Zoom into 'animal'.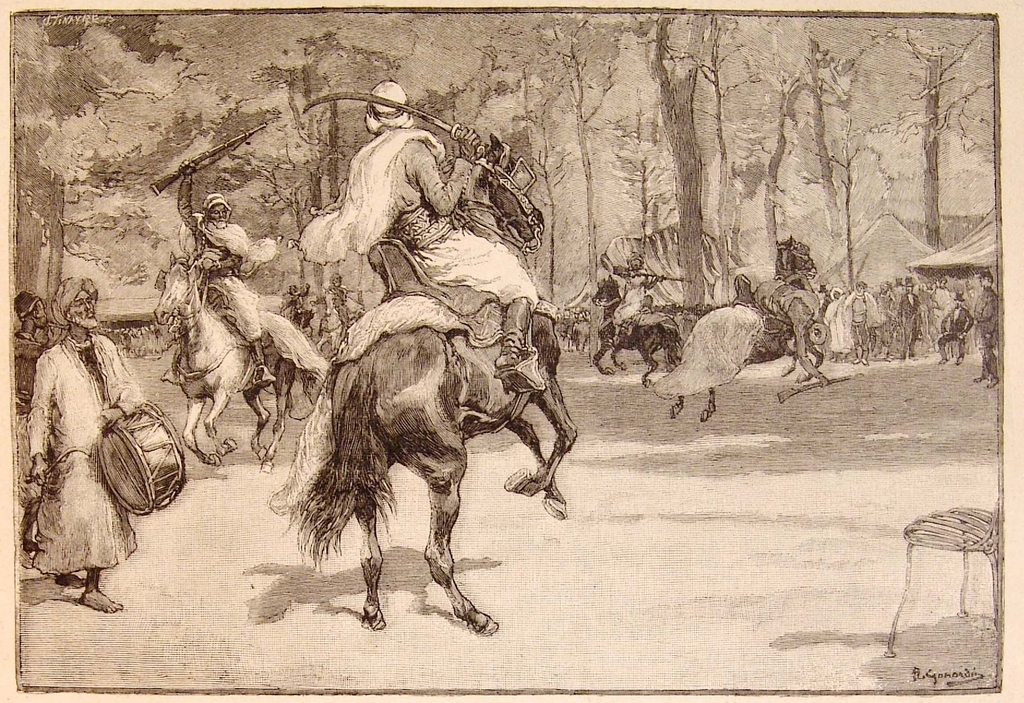
Zoom target: crop(150, 254, 323, 472).
